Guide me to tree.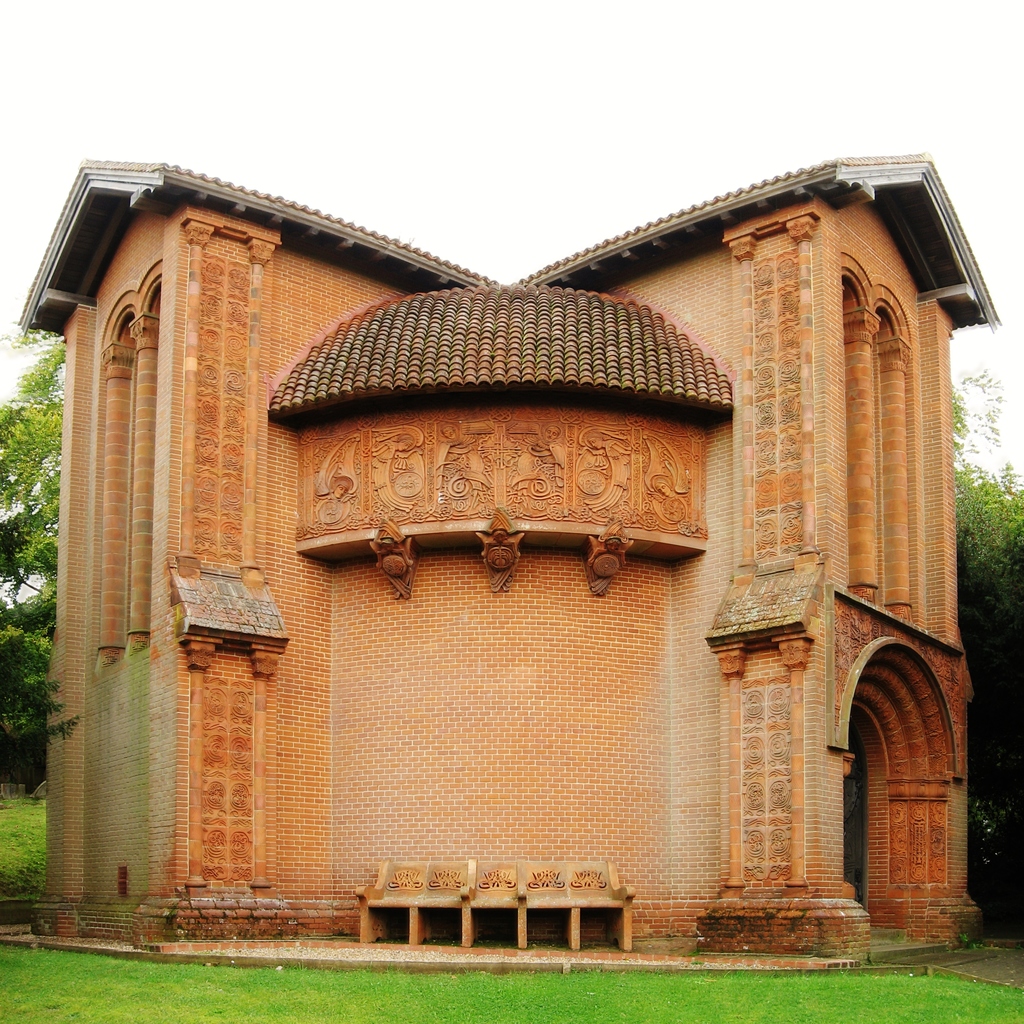
Guidance: crop(957, 376, 1023, 928).
